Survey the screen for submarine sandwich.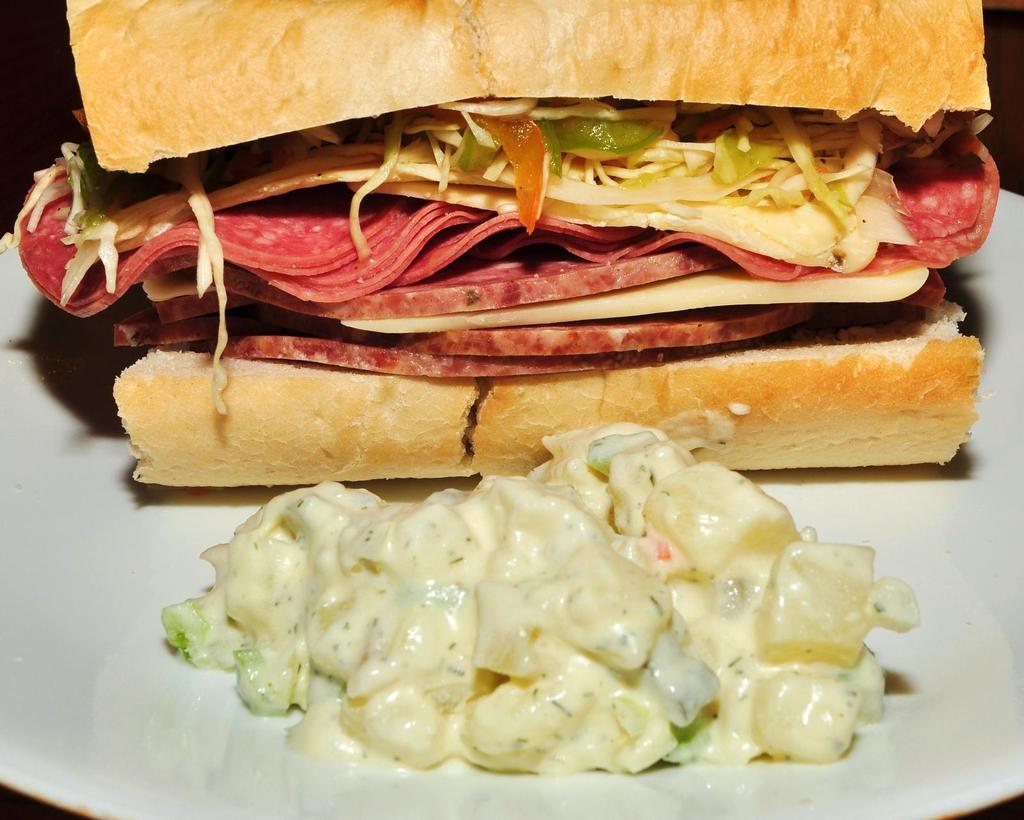
Survey found: (x1=0, y1=0, x2=1000, y2=487).
